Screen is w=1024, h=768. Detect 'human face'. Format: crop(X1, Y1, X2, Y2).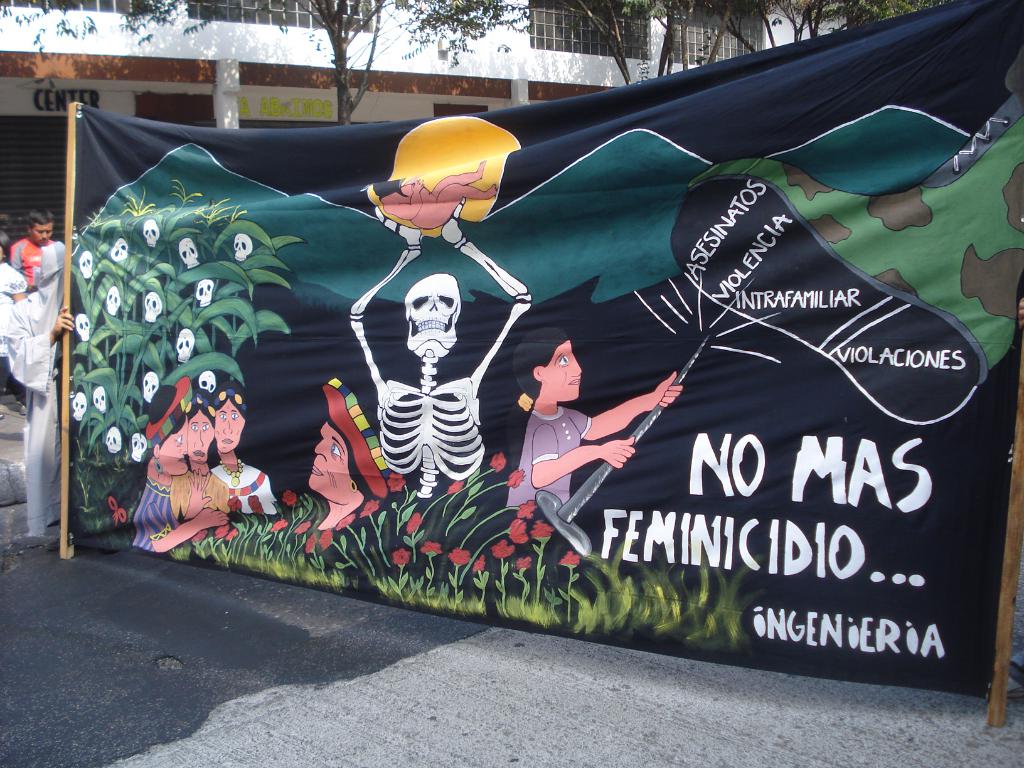
crop(539, 339, 580, 404).
